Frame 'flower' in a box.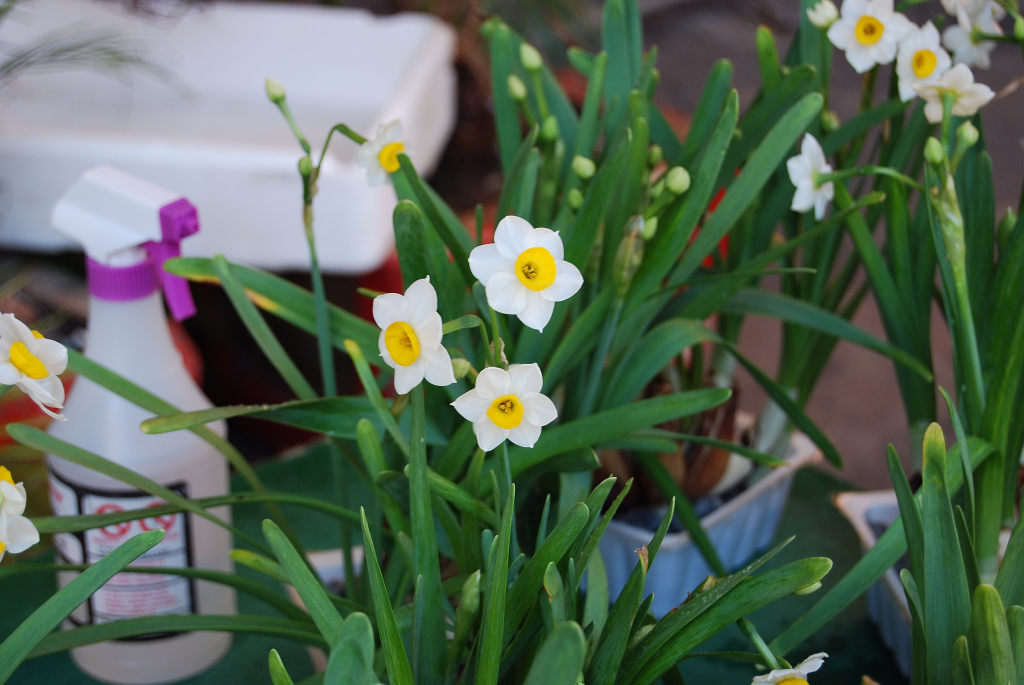
{"left": 821, "top": 0, "right": 924, "bottom": 72}.
